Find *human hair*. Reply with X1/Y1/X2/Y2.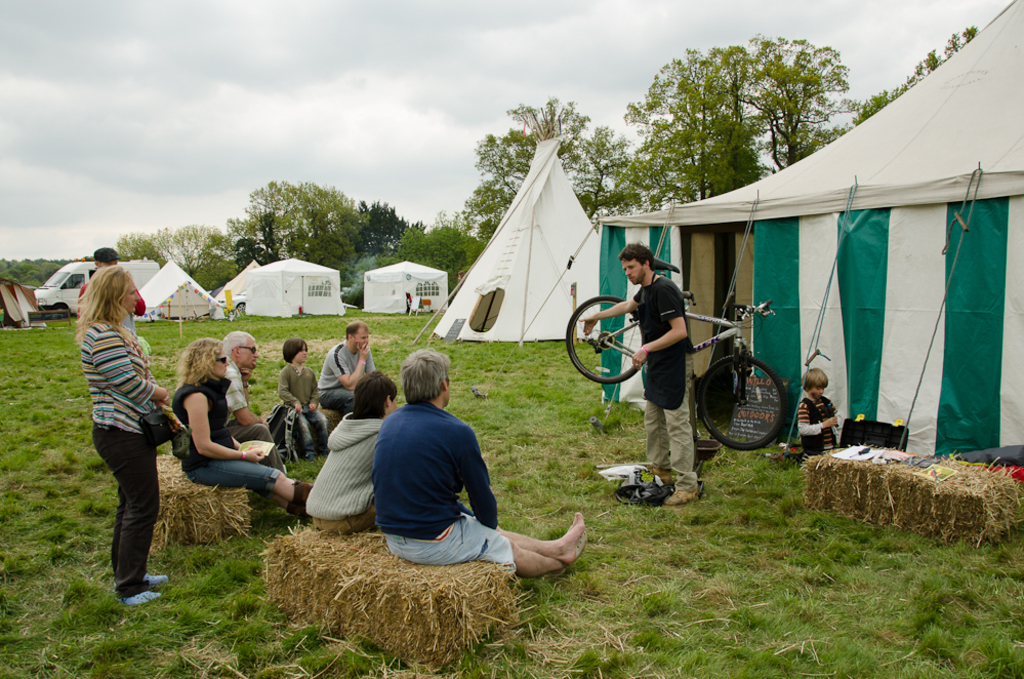
283/336/310/367.
